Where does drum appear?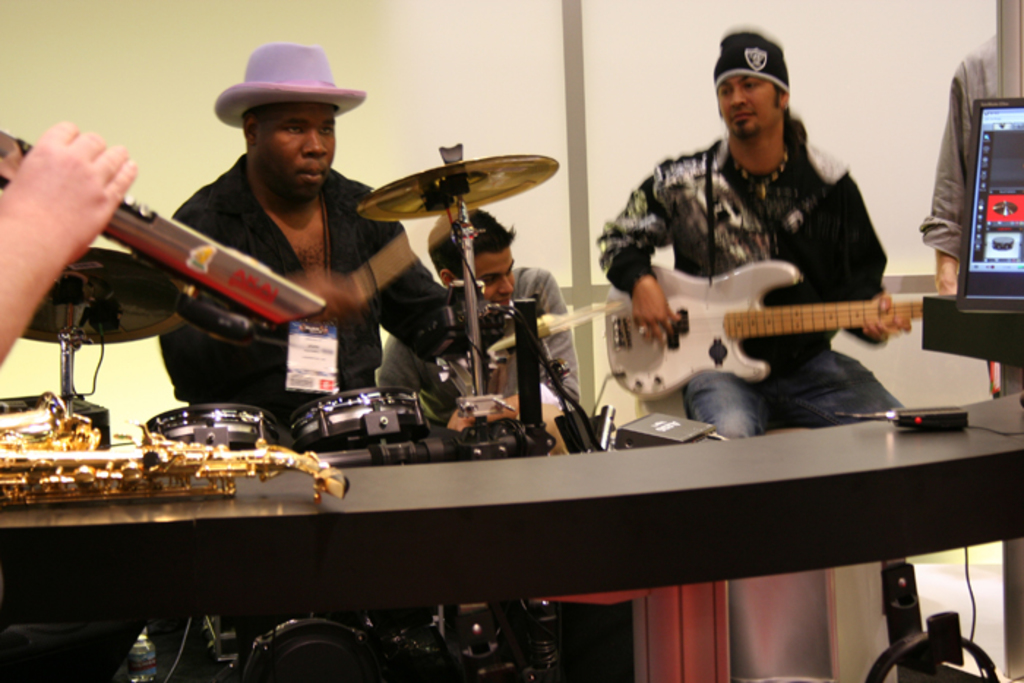
Appears at locate(146, 402, 307, 468).
